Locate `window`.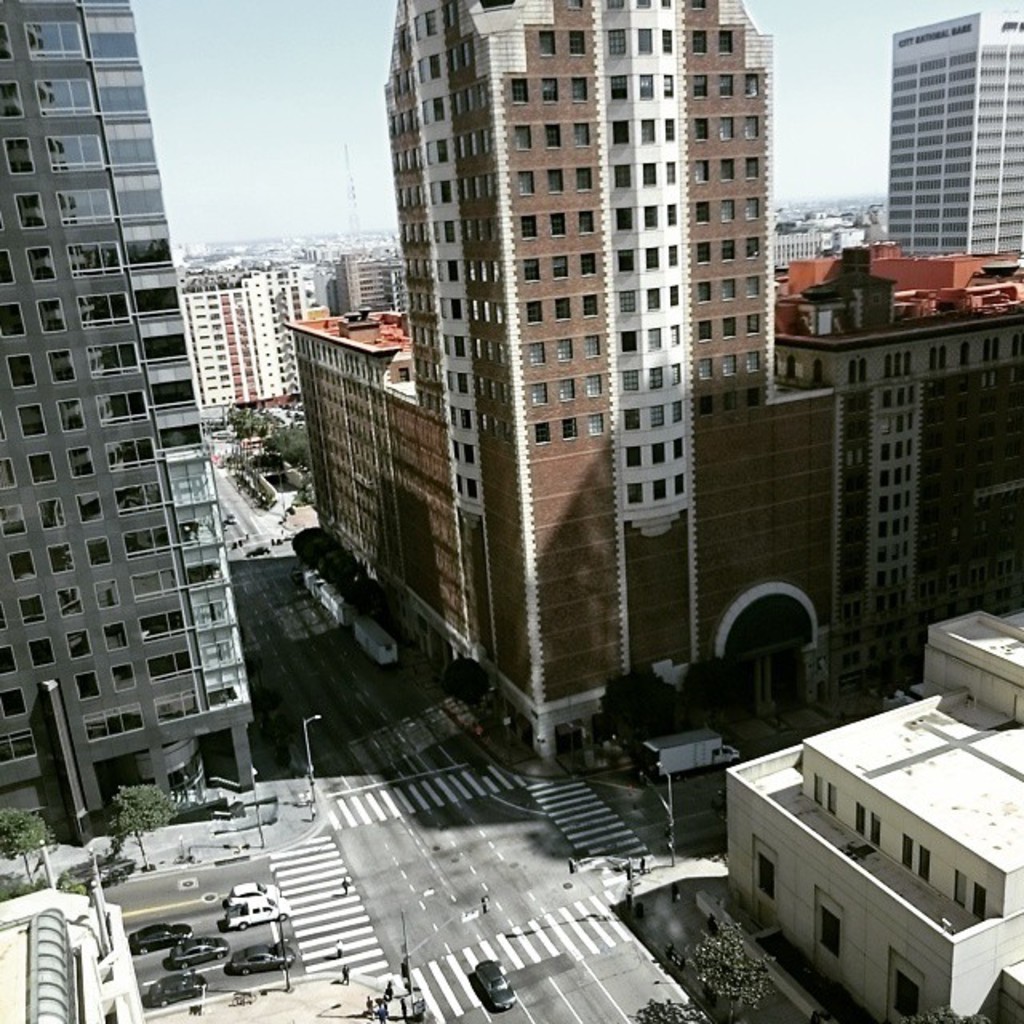
Bounding box: box=[754, 856, 779, 904].
